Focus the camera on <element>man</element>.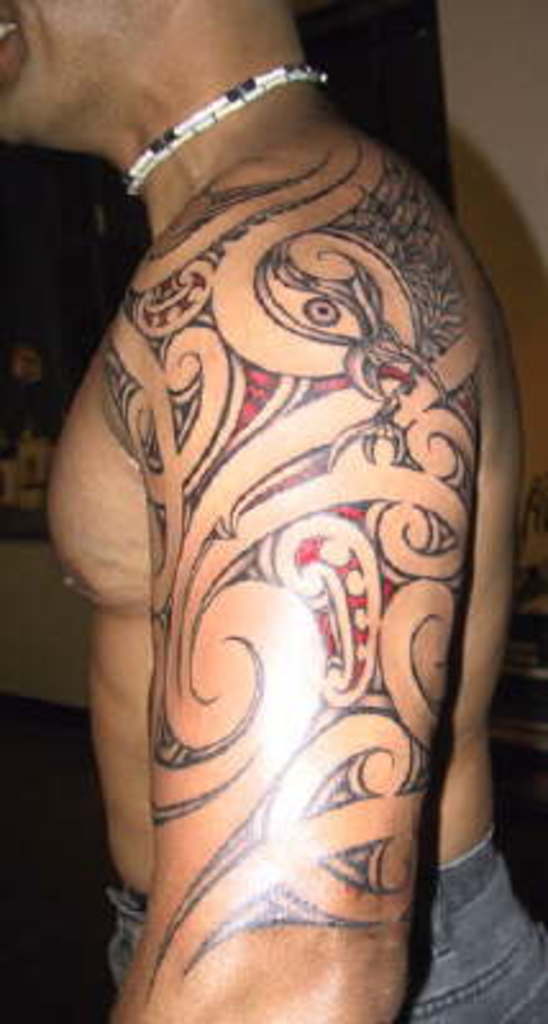
Focus region: left=33, top=15, right=535, bottom=1023.
